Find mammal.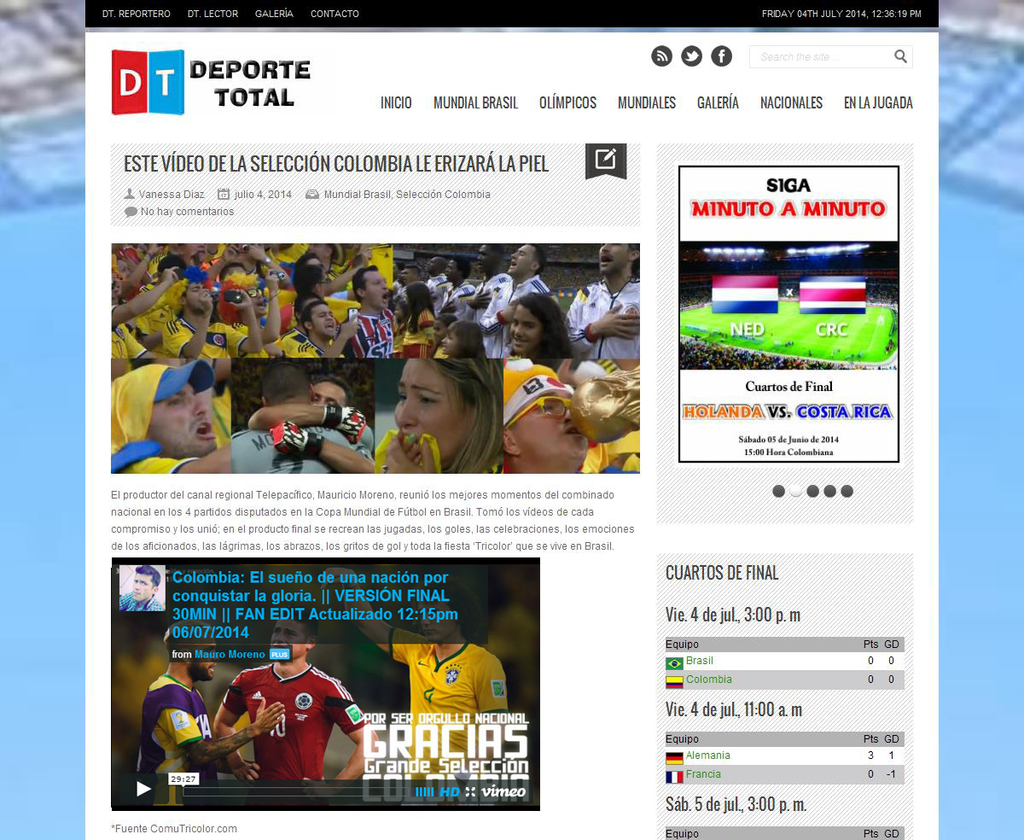
<bbox>137, 624, 283, 805</bbox>.
